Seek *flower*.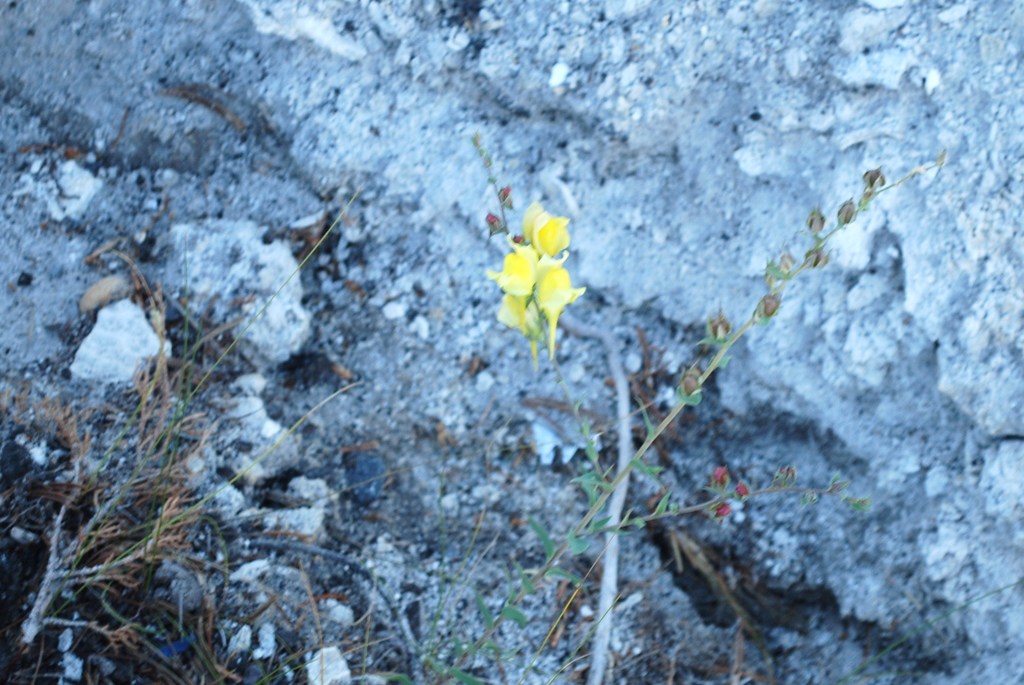
locate(714, 465, 729, 485).
